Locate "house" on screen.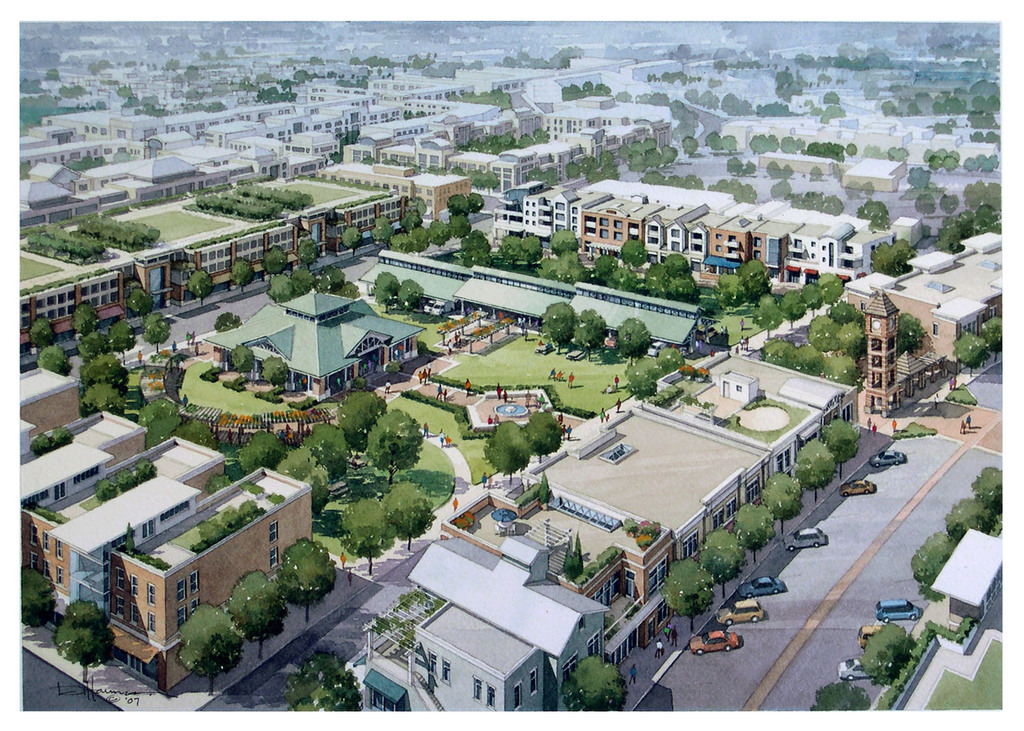
On screen at crop(373, 524, 590, 723).
